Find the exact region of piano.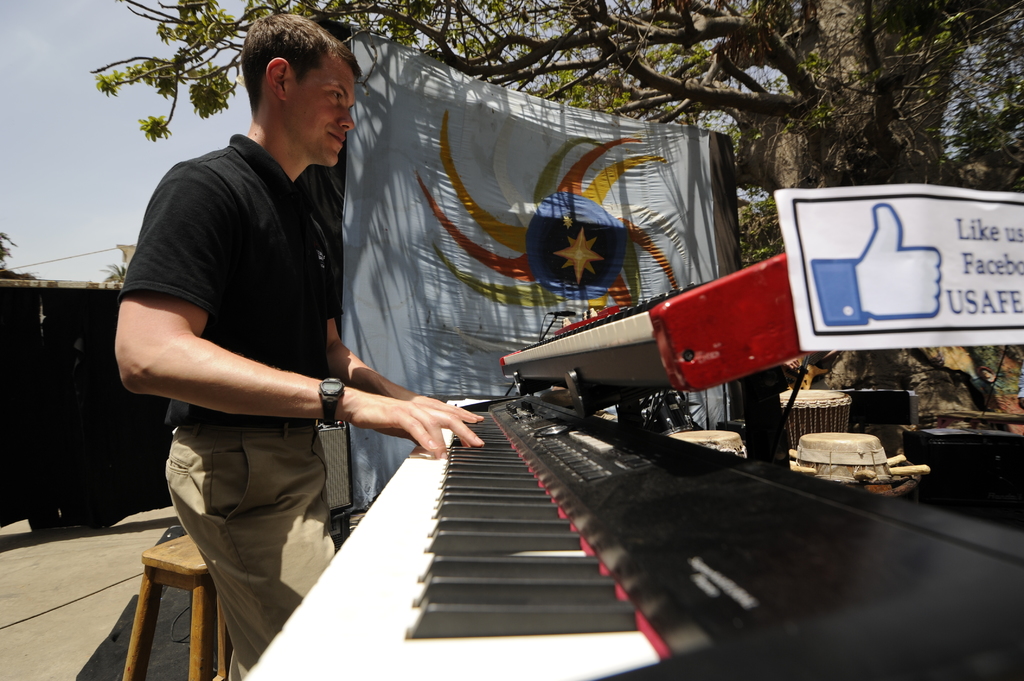
Exact region: pyautogui.locateOnScreen(240, 248, 1023, 680).
